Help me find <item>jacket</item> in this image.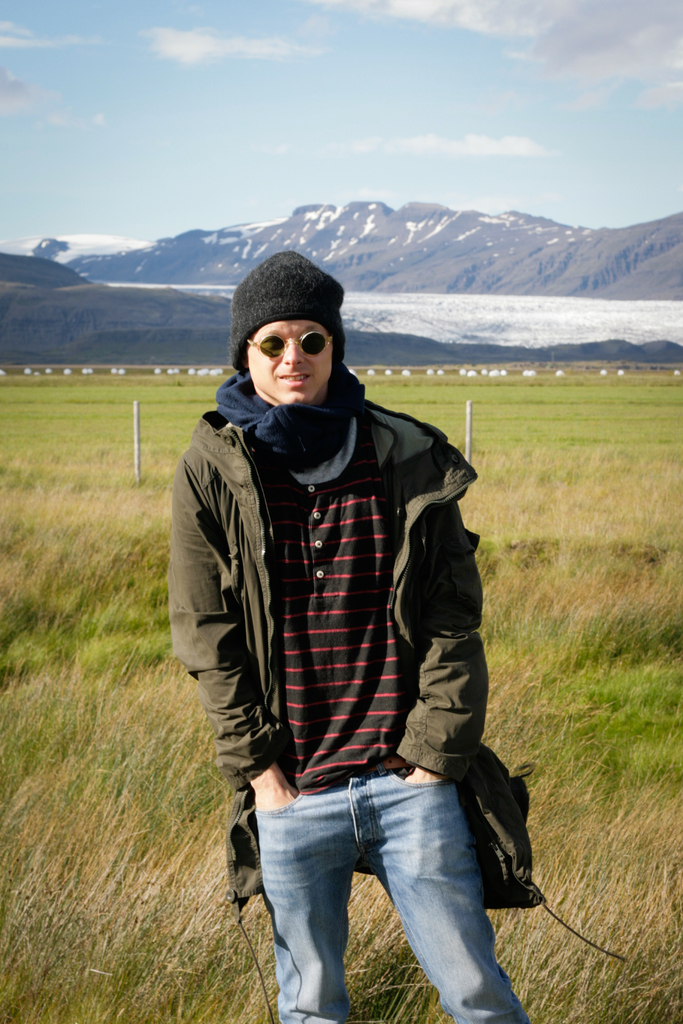
Found it: [left=186, top=404, right=525, bottom=802].
